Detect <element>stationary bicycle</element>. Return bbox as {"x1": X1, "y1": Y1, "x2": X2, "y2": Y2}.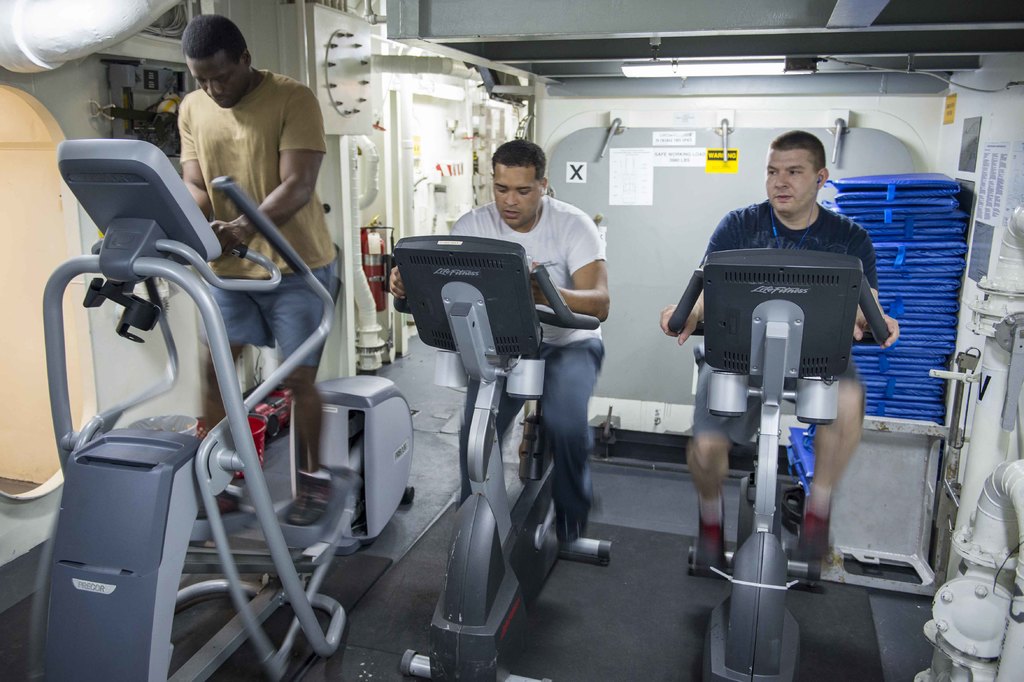
{"x1": 660, "y1": 247, "x2": 897, "y2": 681}.
